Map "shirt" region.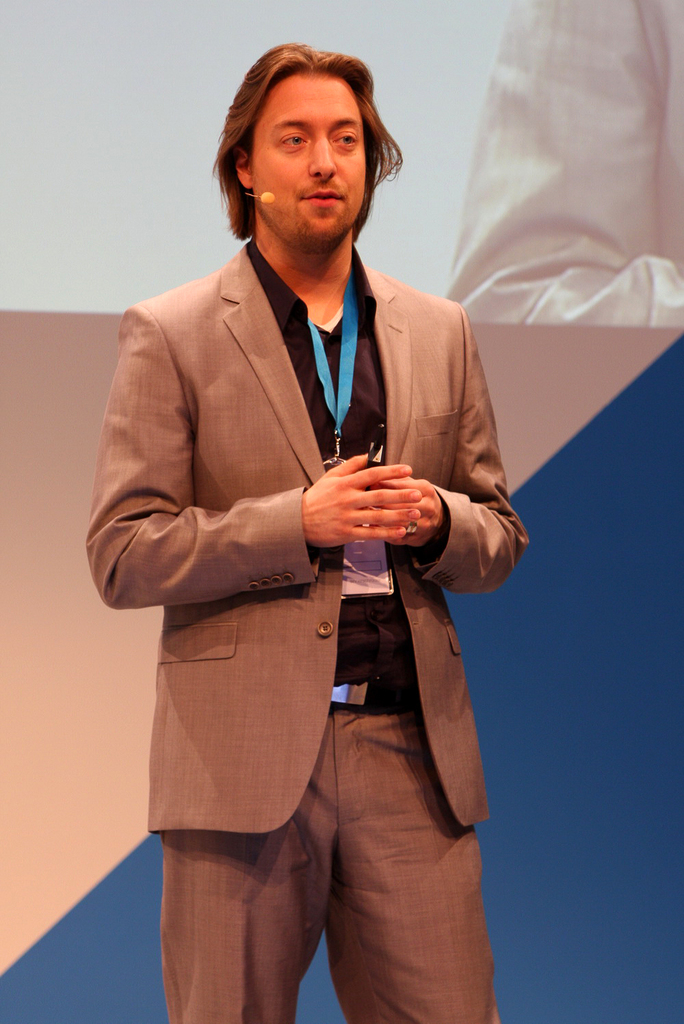
Mapped to BBox(248, 240, 413, 674).
